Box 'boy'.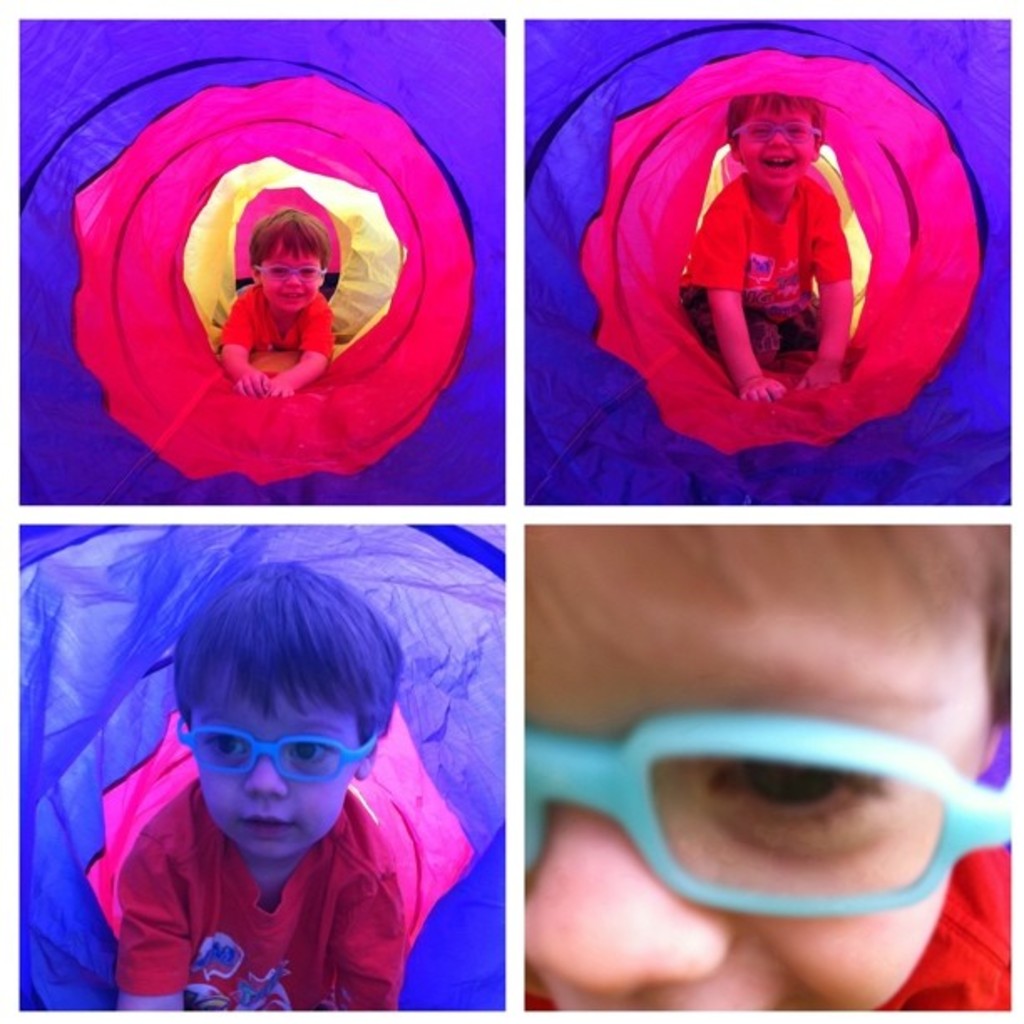
(120,561,412,1011).
